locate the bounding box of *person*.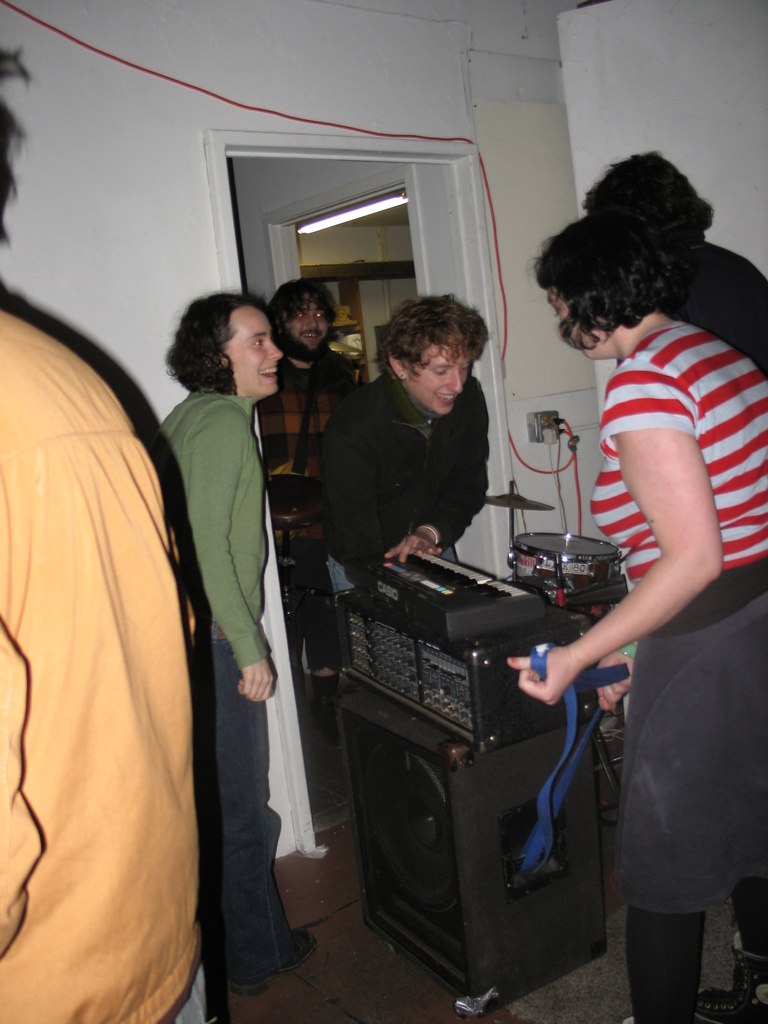
Bounding box: select_region(245, 276, 362, 764).
